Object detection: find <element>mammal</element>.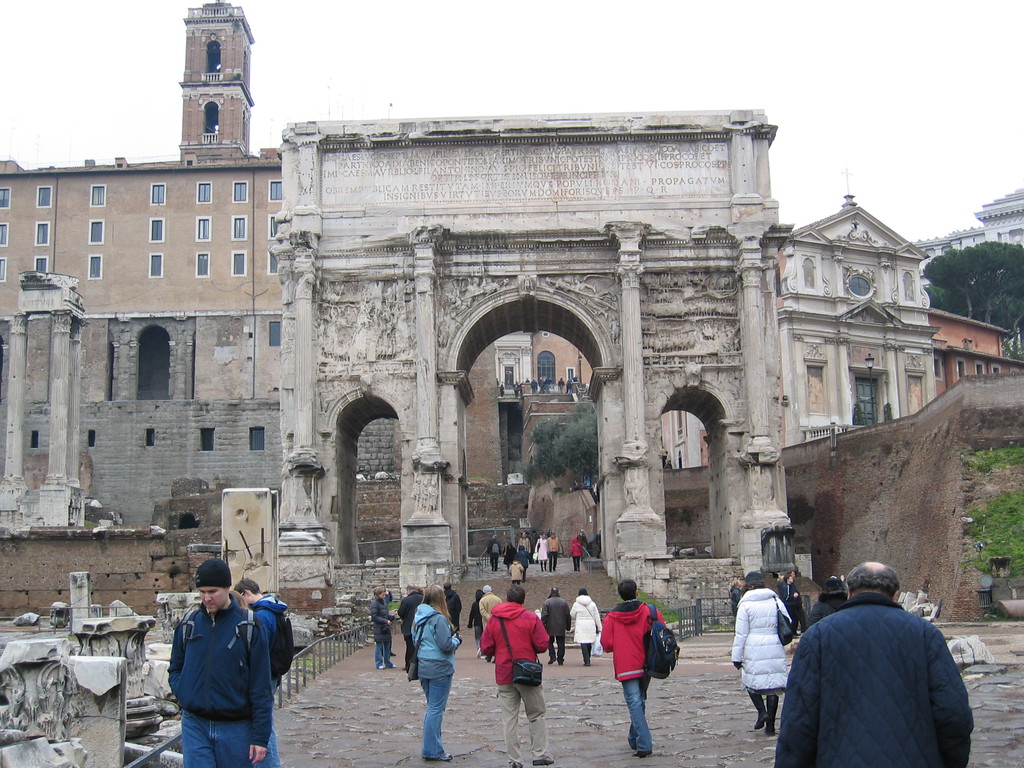
[x1=403, y1=591, x2=456, y2=751].
